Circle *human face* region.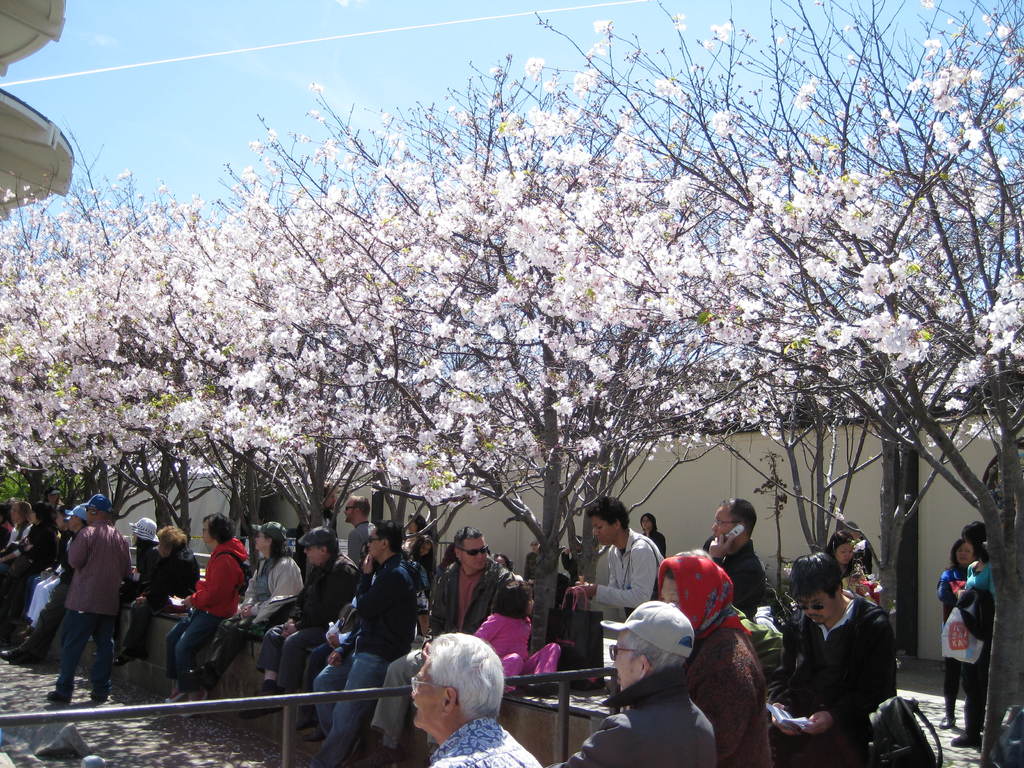
Region: left=367, top=532, right=384, bottom=559.
